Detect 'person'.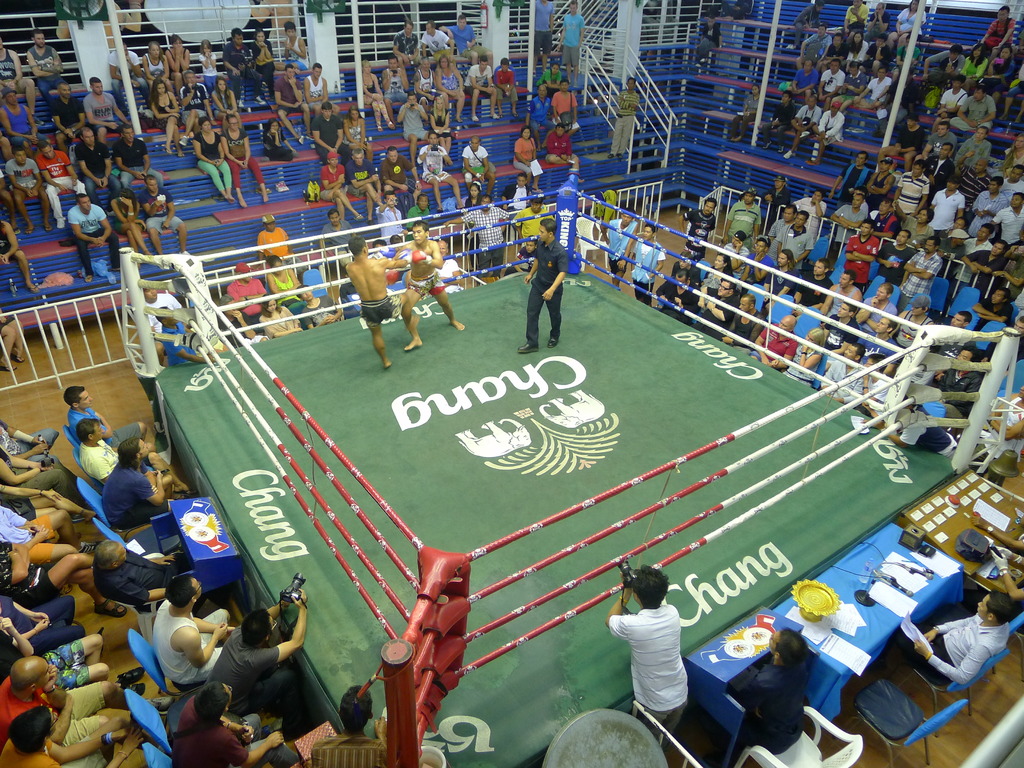
Detected at pyautogui.locateOnScreen(816, 33, 843, 64).
